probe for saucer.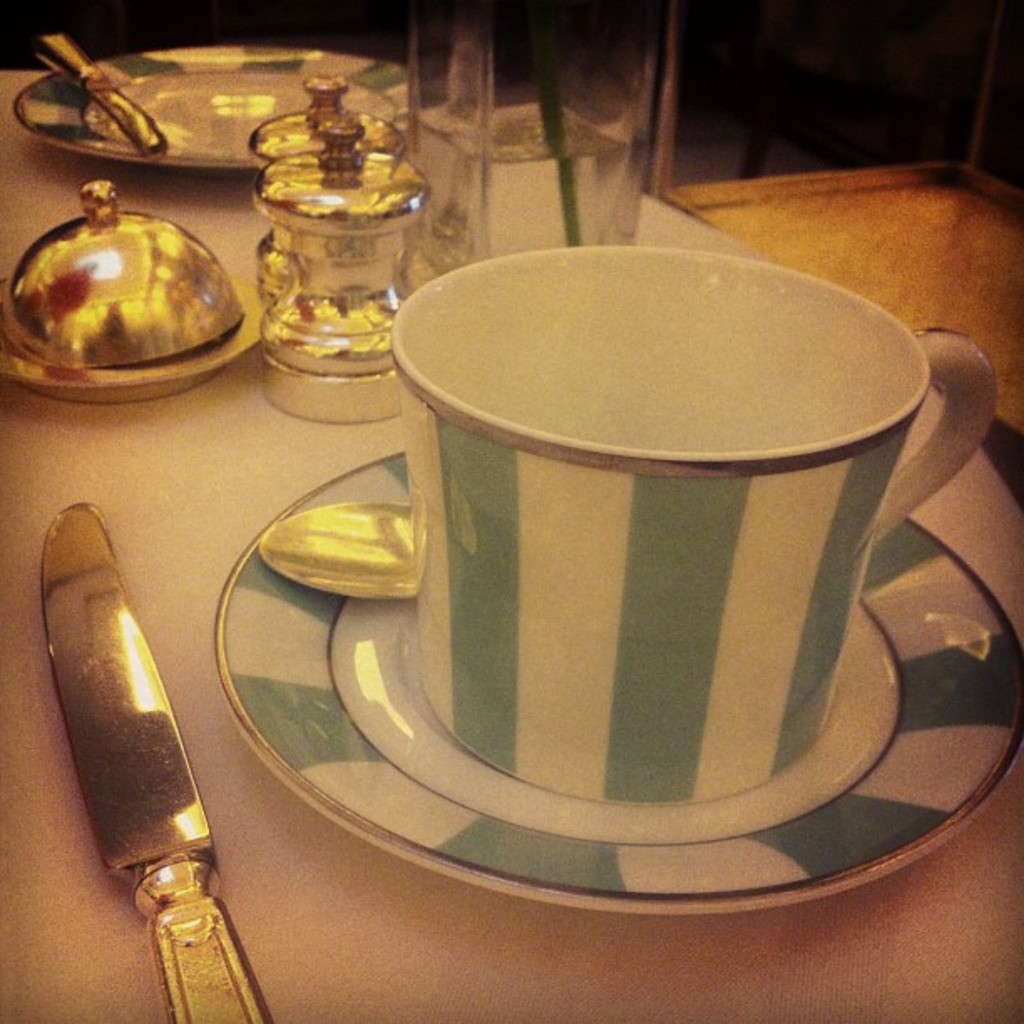
Probe result: <box>209,445,1022,919</box>.
